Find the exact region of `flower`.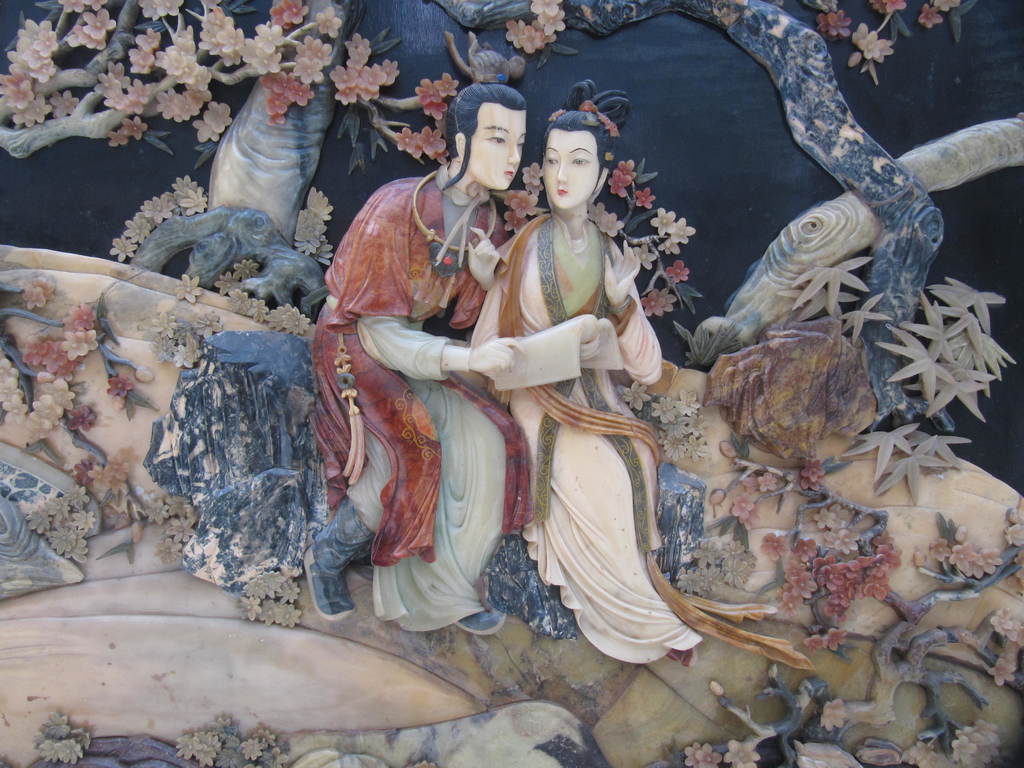
Exact region: <bbox>317, 7, 346, 38</bbox>.
